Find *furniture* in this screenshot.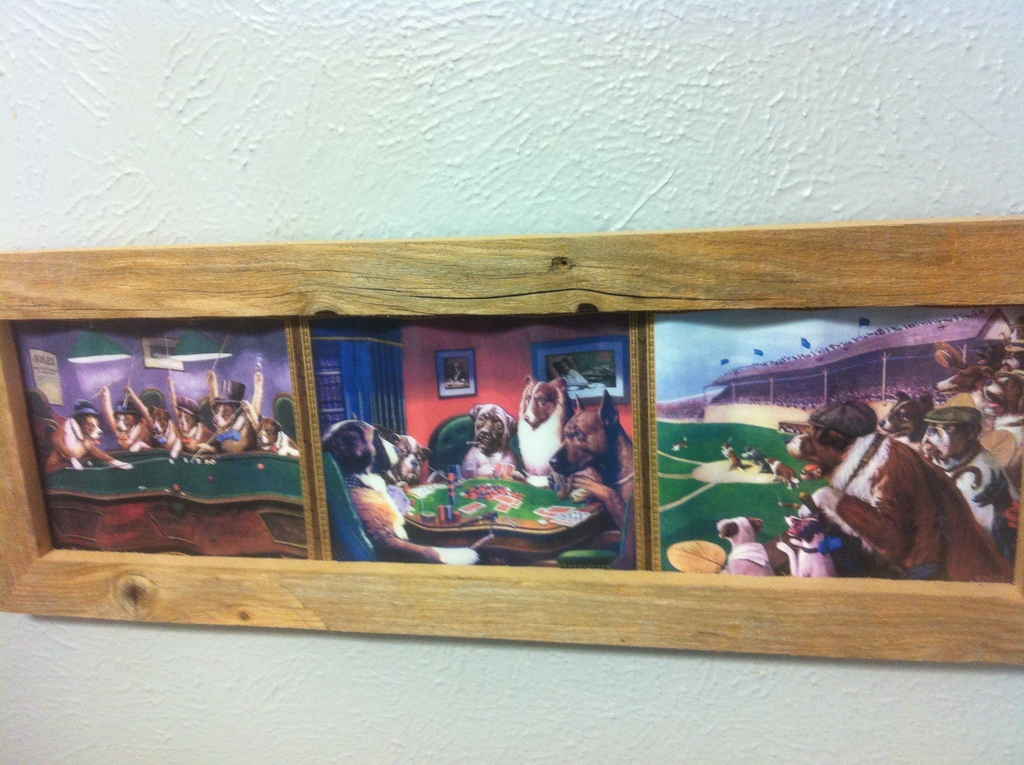
The bounding box for *furniture* is crop(272, 393, 296, 442).
